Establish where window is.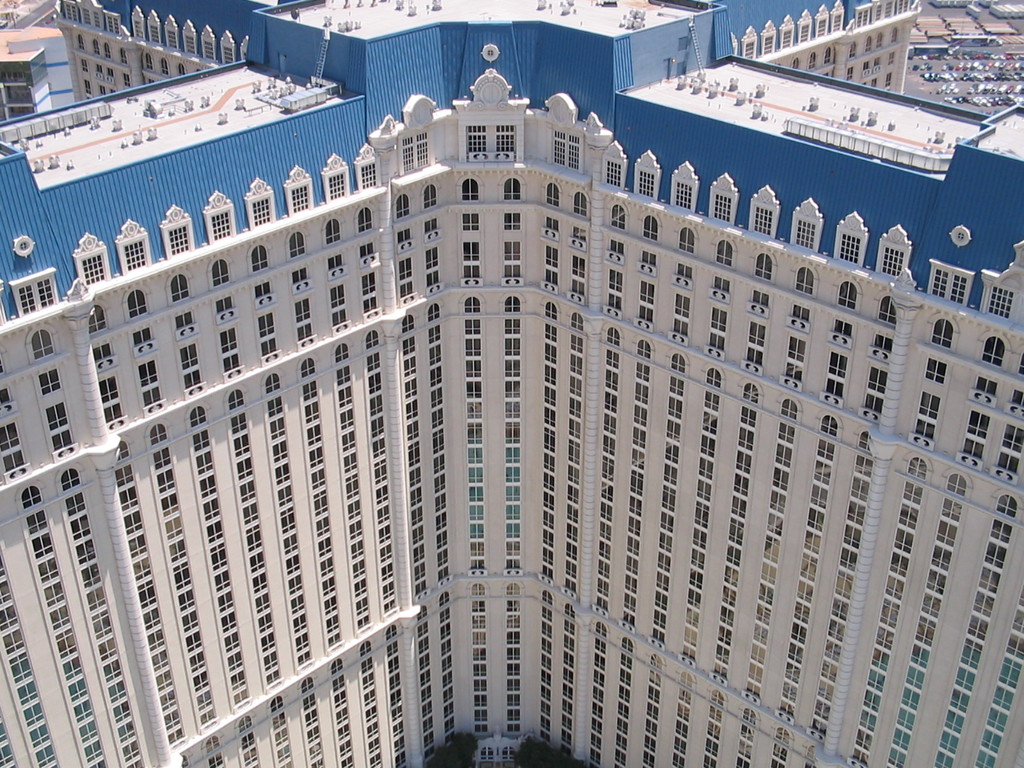
Established at l=103, t=675, r=126, b=702.
